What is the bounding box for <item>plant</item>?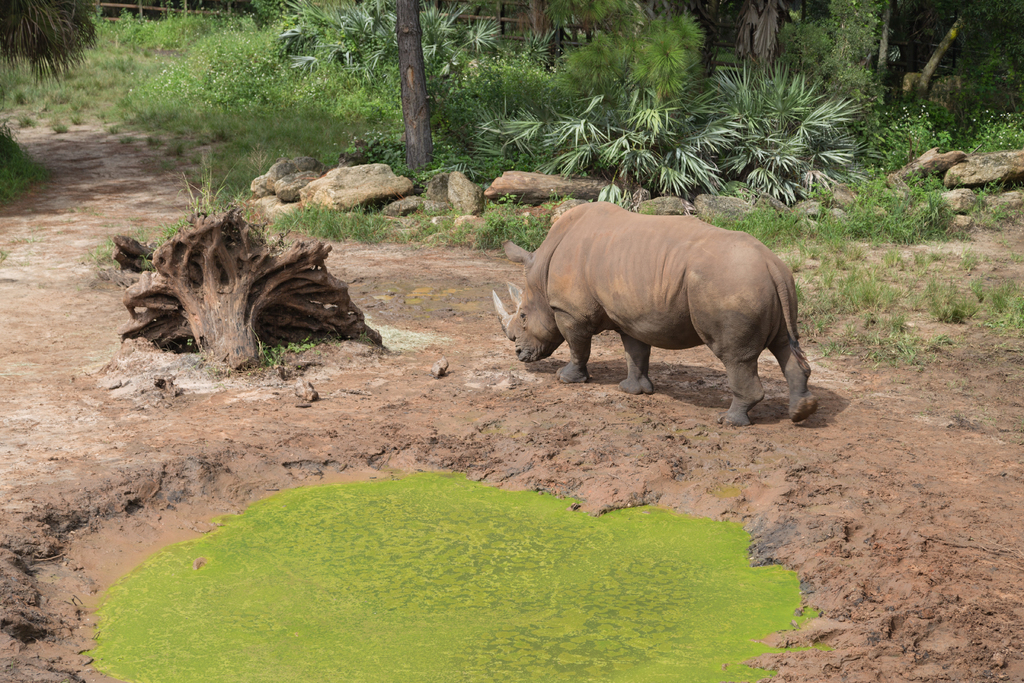
pyautogui.locateOnScreen(884, 305, 913, 339).
